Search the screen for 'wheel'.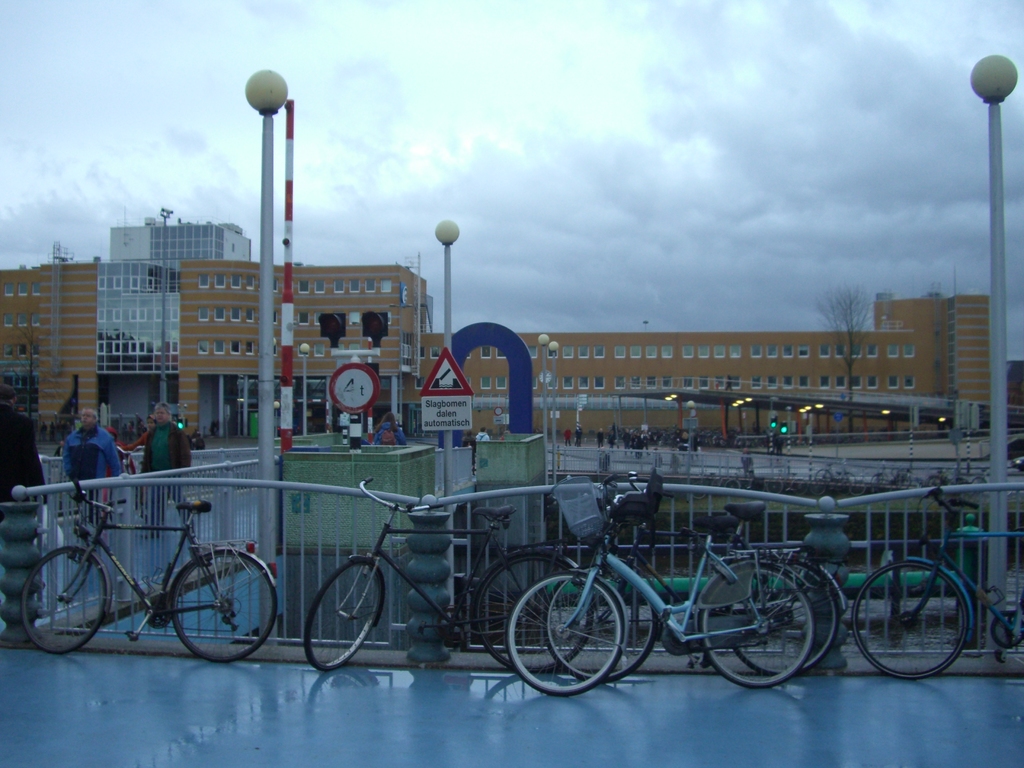
Found at bbox=(305, 559, 383, 675).
